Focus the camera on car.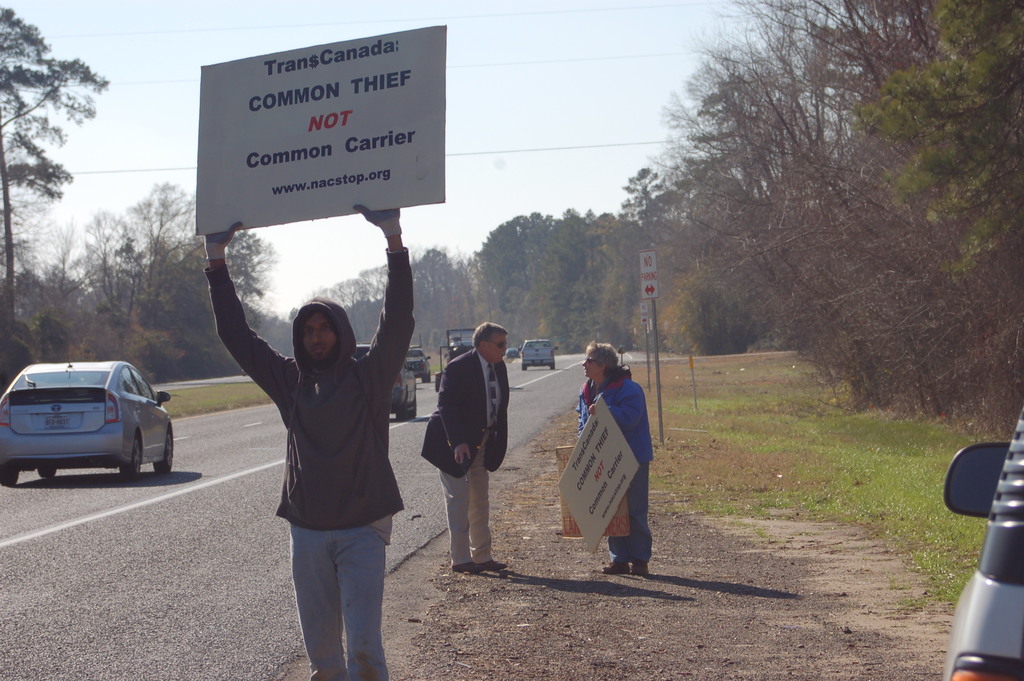
Focus region: bbox=(3, 348, 172, 486).
